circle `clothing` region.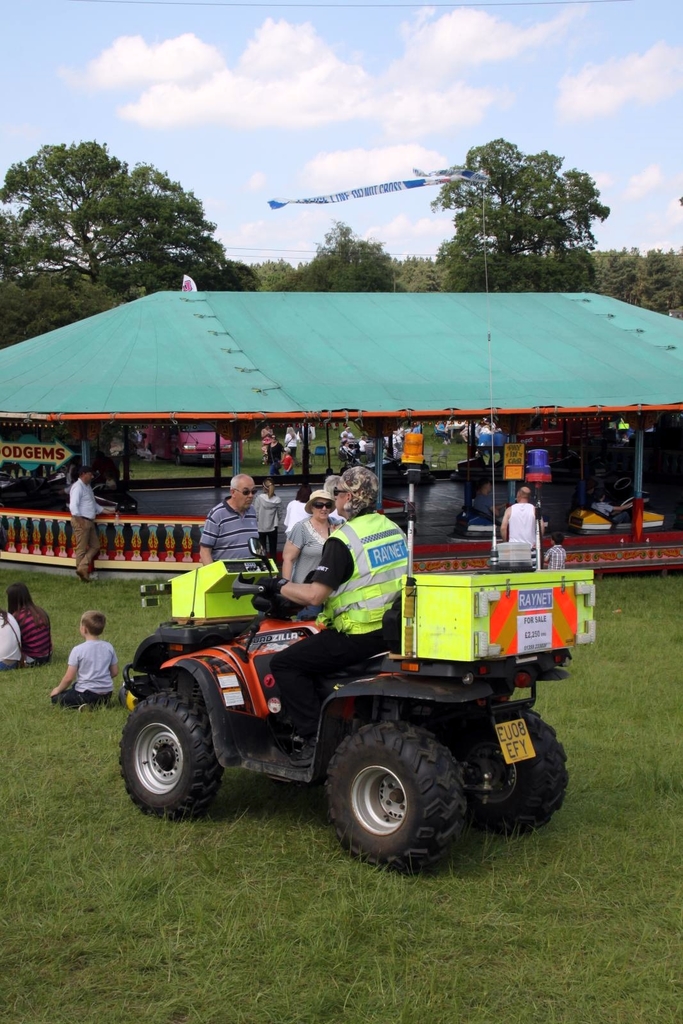
Region: pyautogui.locateOnScreen(271, 515, 406, 728).
